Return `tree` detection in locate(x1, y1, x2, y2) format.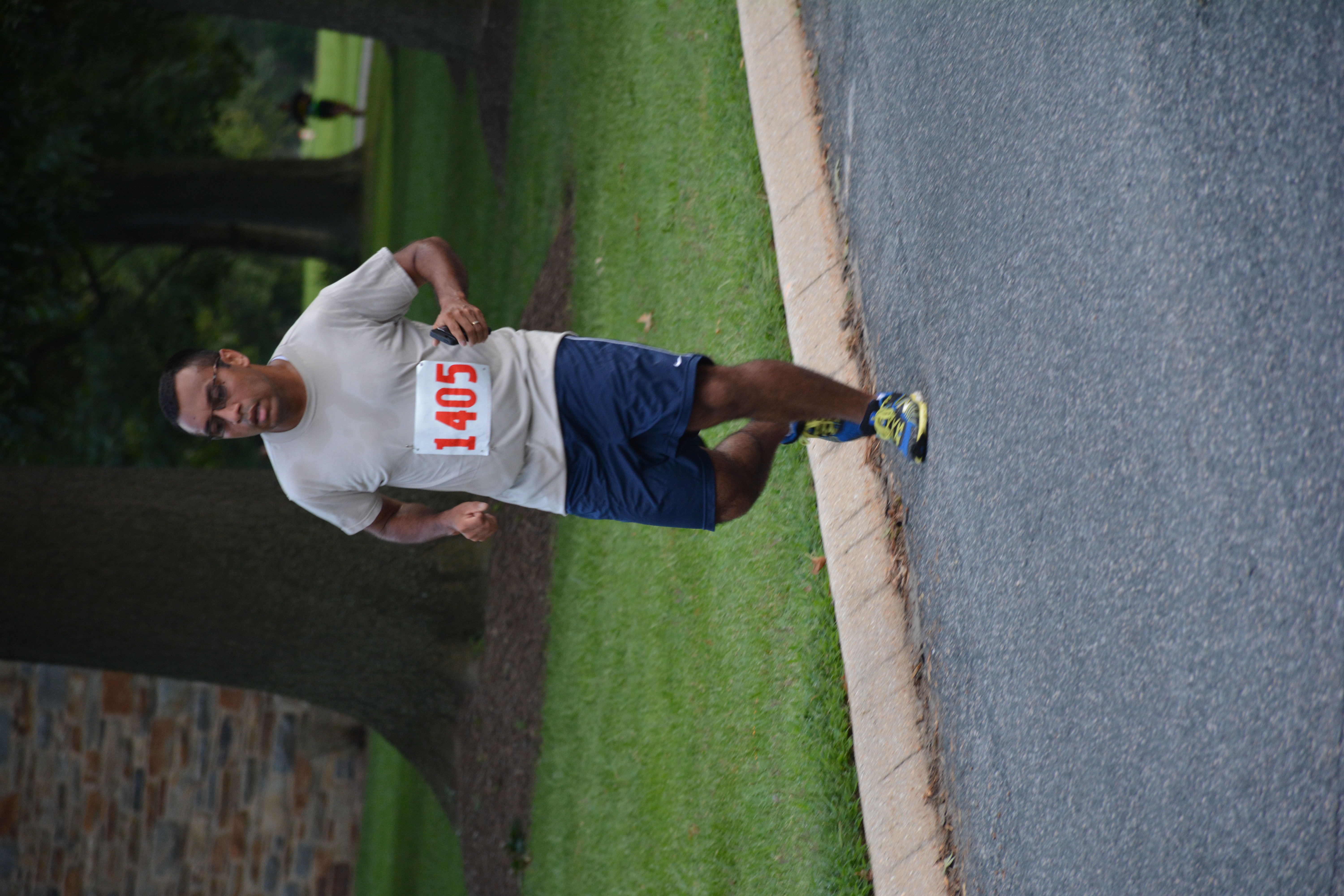
locate(1, 24, 84, 58).
